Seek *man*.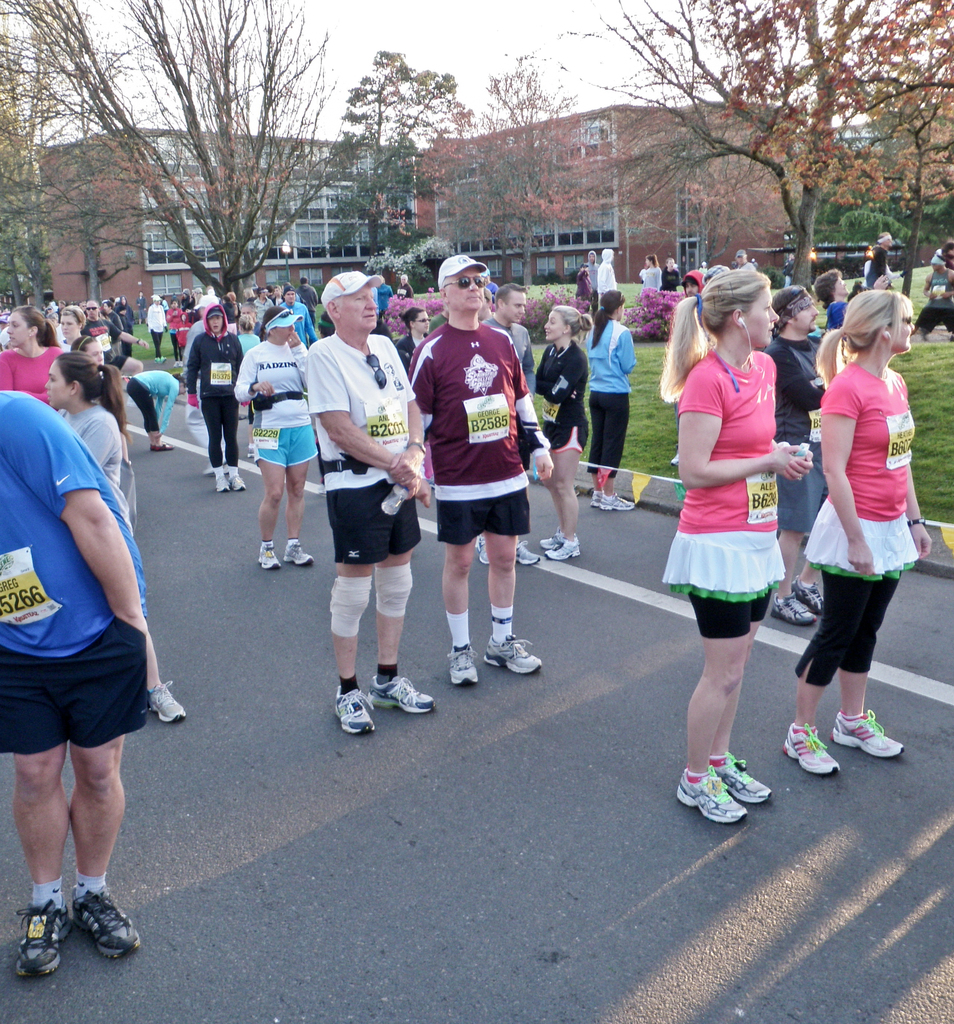
81/301/144/357.
